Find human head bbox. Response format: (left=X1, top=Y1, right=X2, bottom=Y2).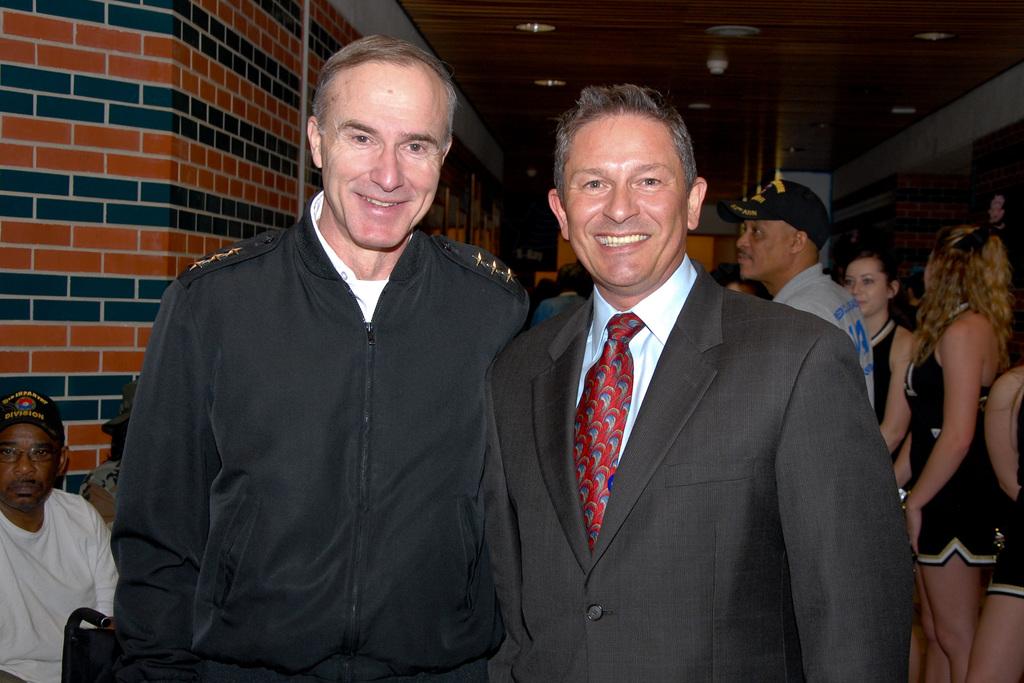
(left=305, top=37, right=454, bottom=248).
